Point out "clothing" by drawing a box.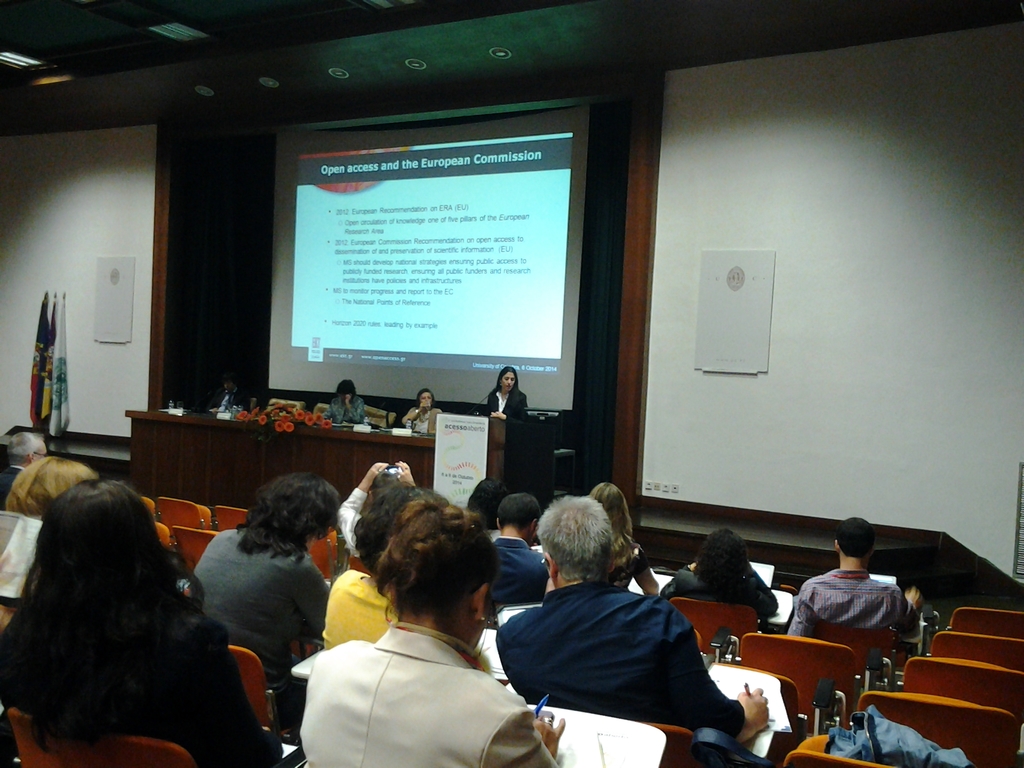
[left=0, top=463, right=17, bottom=509].
